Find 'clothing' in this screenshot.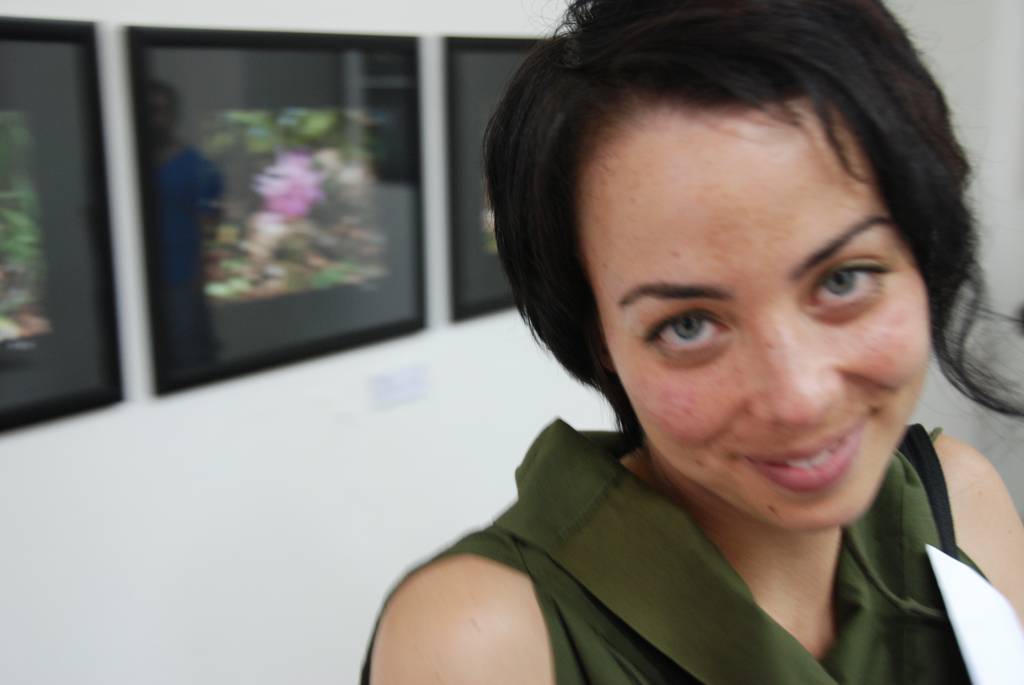
The bounding box for 'clothing' is locate(148, 130, 228, 367).
